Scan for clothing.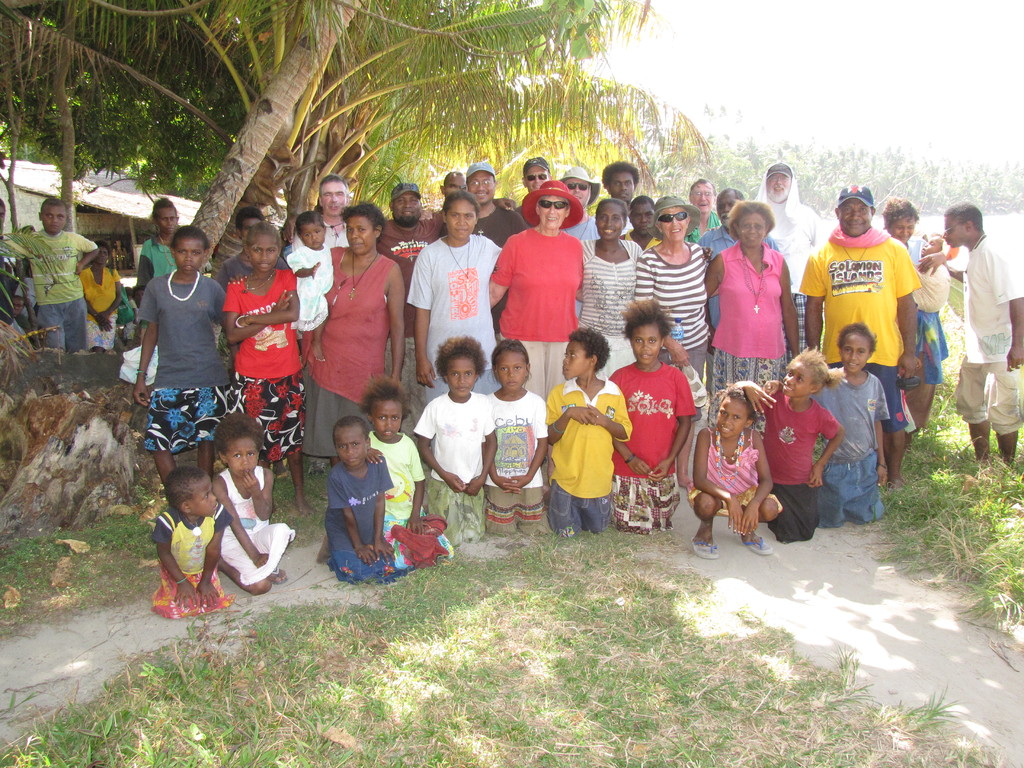
Scan result: BBox(412, 232, 499, 385).
